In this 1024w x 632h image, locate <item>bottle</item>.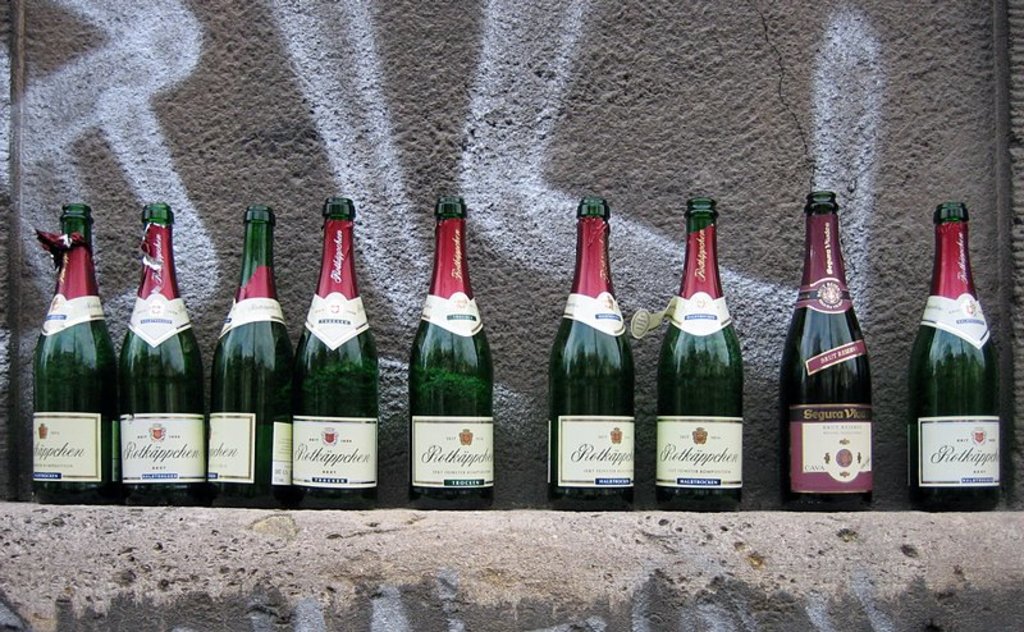
Bounding box: (120, 194, 211, 508).
